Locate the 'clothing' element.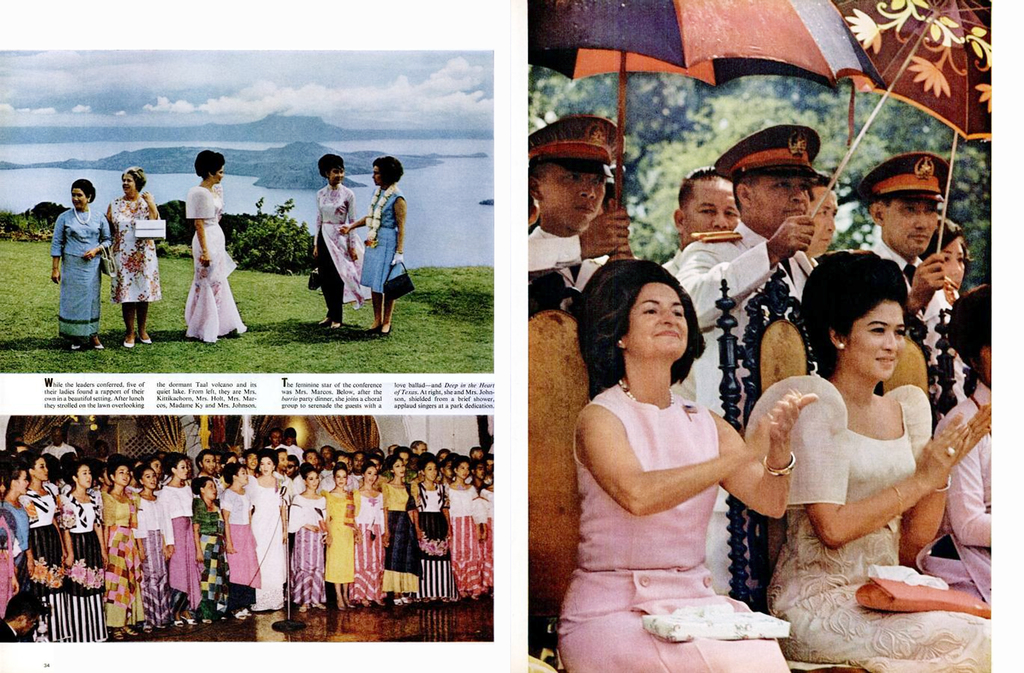
Element bbox: {"left": 673, "top": 218, "right": 818, "bottom": 411}.
